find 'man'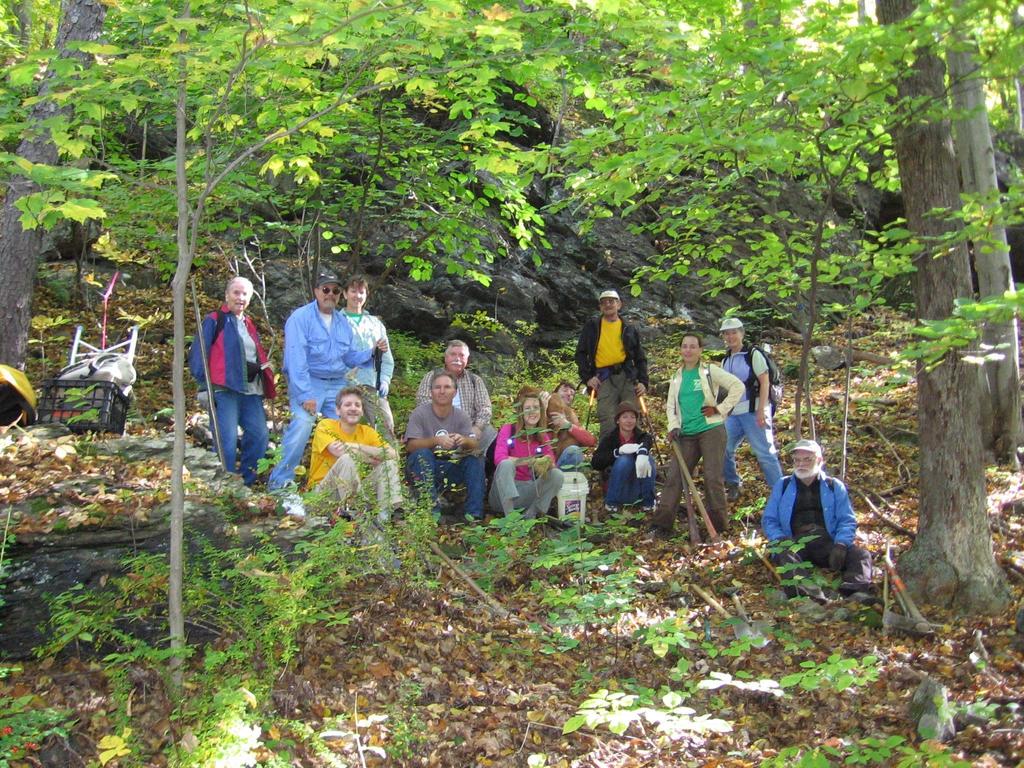
rect(305, 383, 403, 527)
